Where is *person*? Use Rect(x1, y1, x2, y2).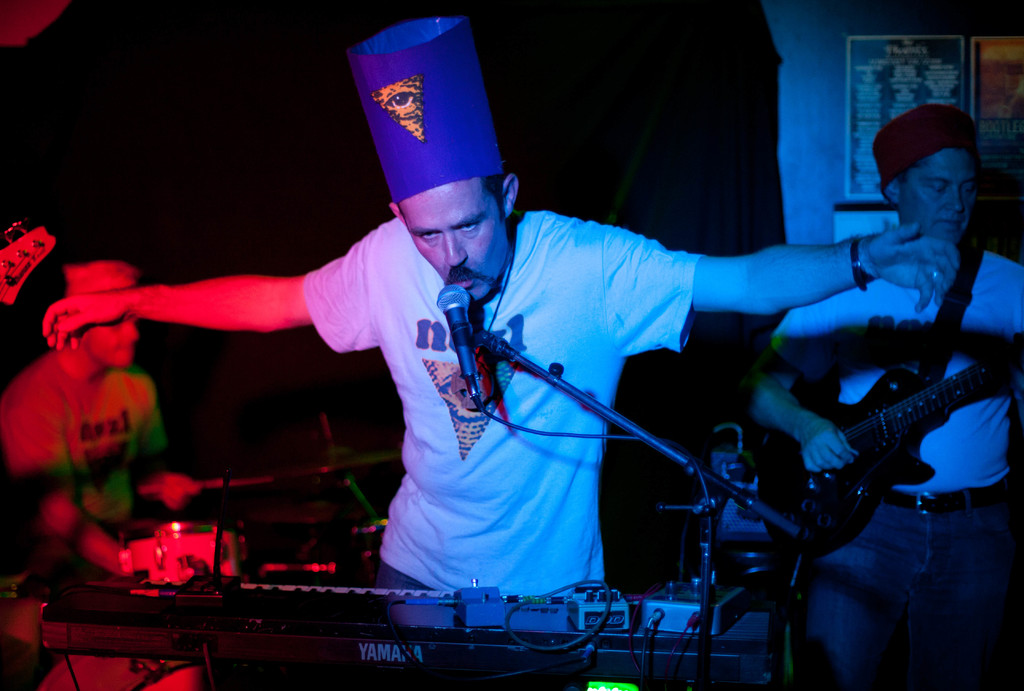
Rect(0, 259, 197, 690).
